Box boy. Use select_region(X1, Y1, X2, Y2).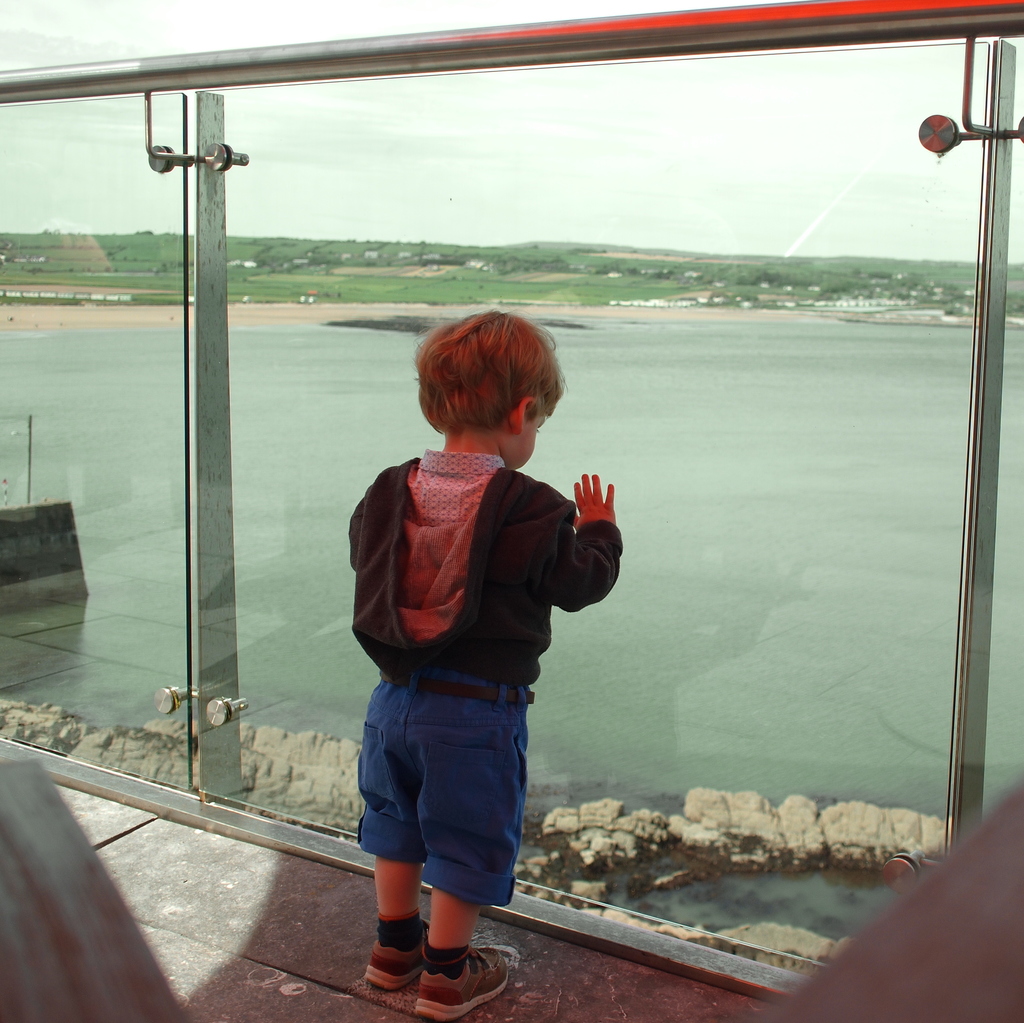
select_region(341, 311, 627, 1018).
